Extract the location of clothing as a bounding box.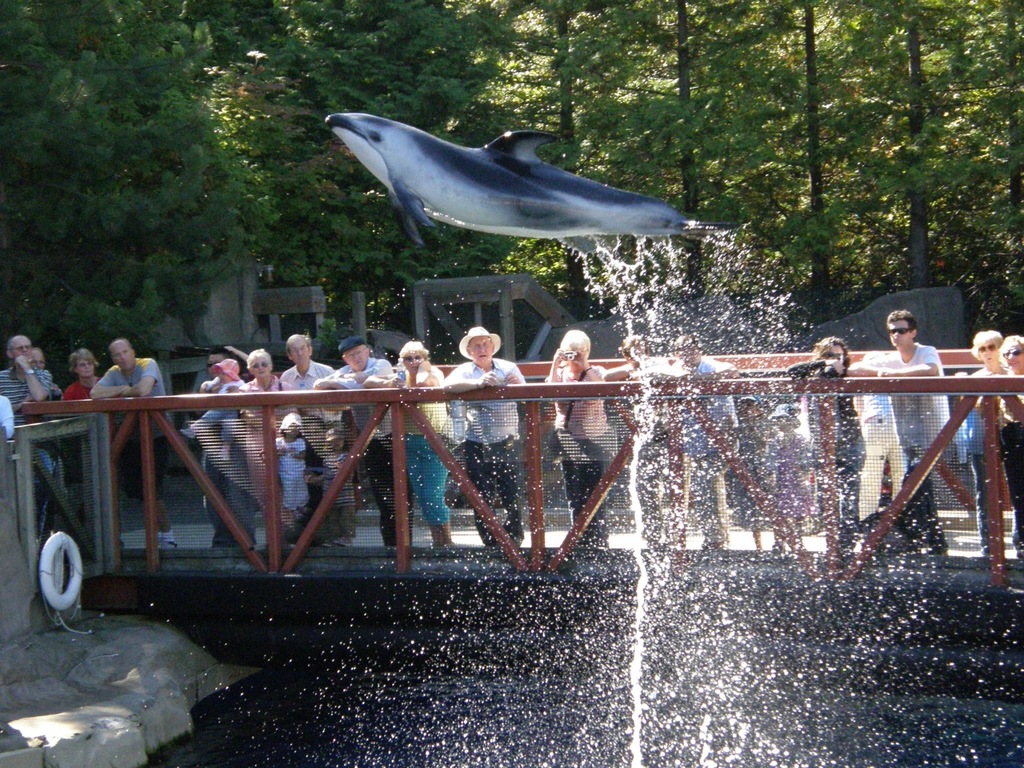
(327,357,399,549).
